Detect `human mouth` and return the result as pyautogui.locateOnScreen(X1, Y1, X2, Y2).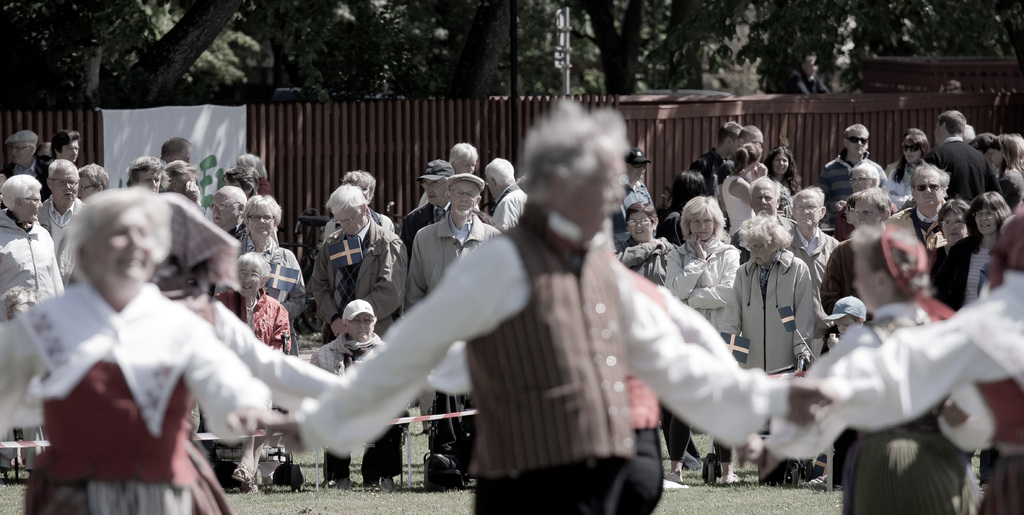
pyautogui.locateOnScreen(124, 247, 146, 281).
